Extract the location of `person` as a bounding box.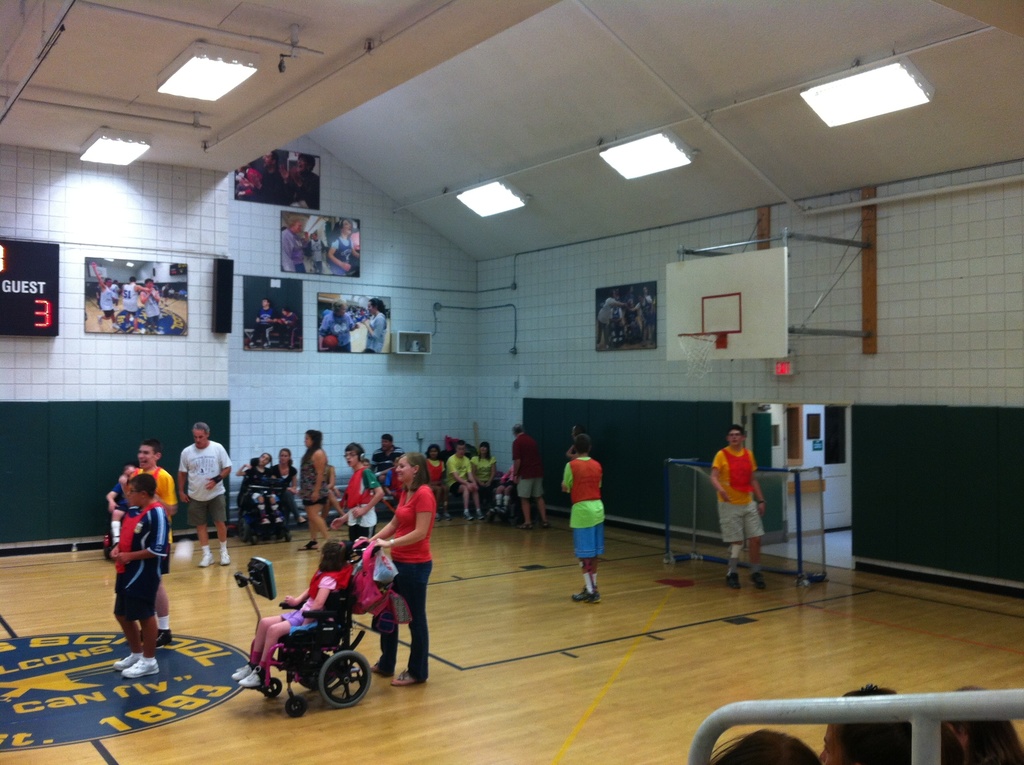
102:443:180:673.
